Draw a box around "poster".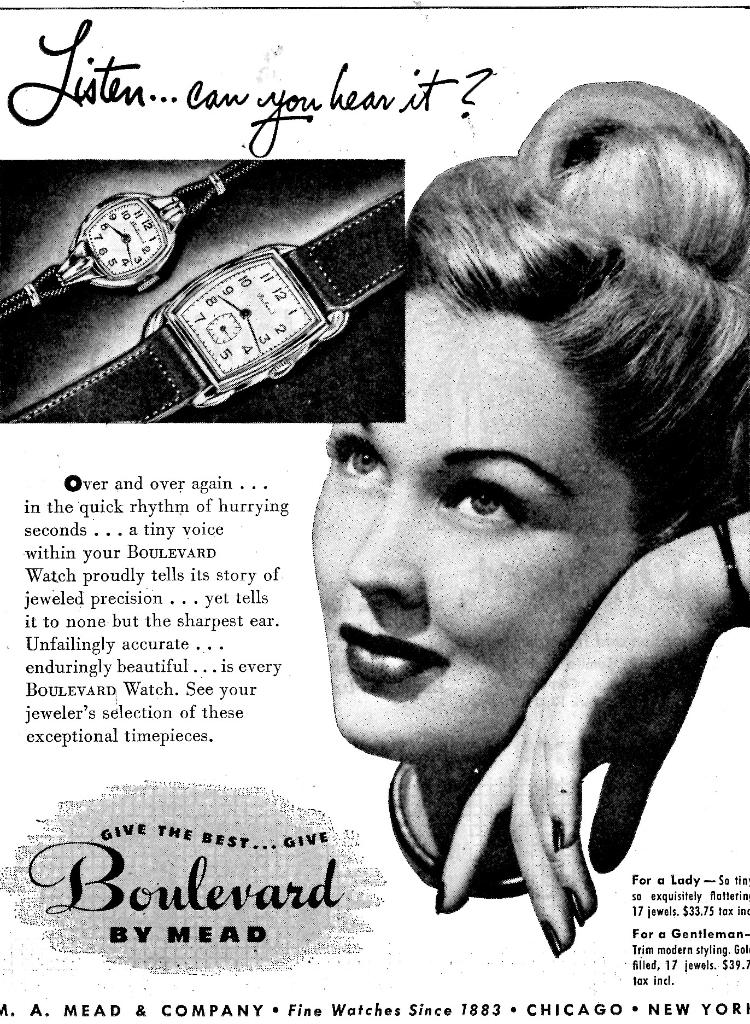
bbox=[0, 0, 749, 1023].
